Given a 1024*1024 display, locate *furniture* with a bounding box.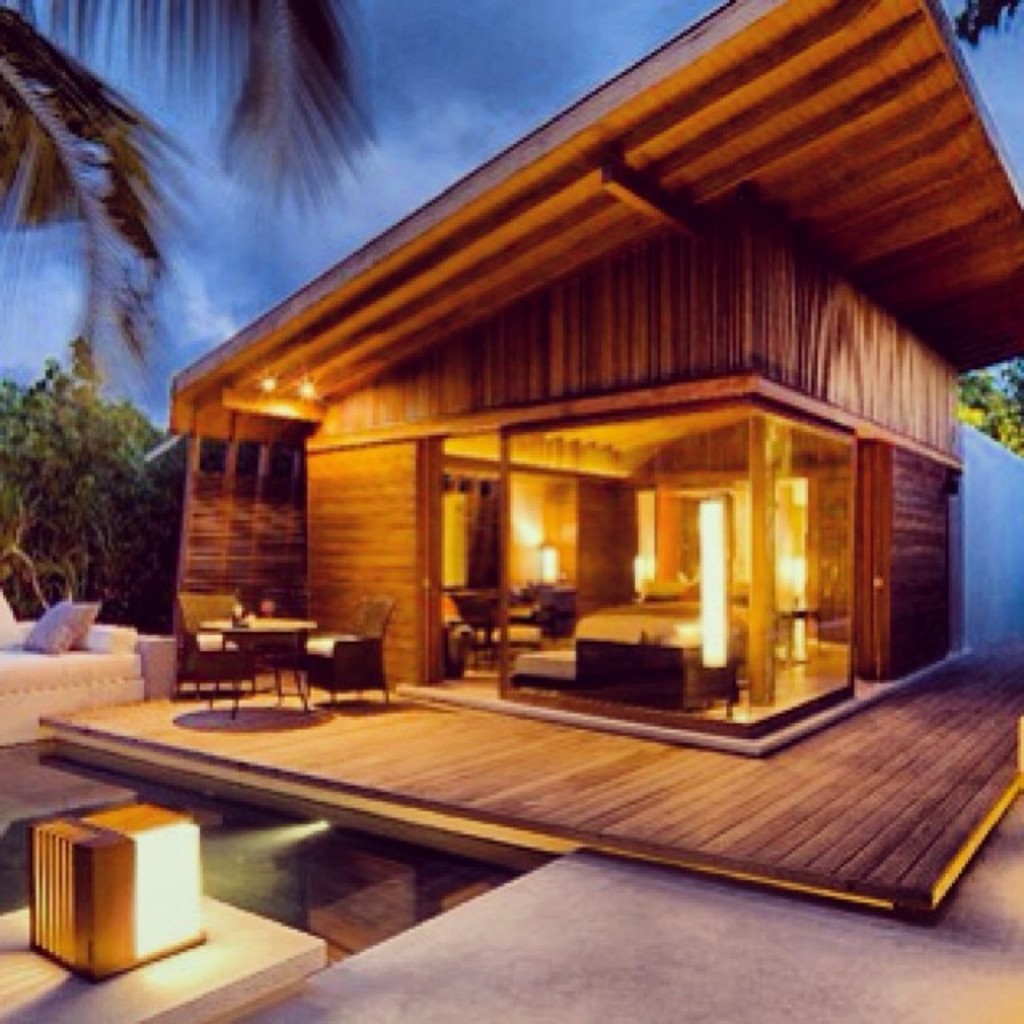
Located: <box>195,614,320,723</box>.
